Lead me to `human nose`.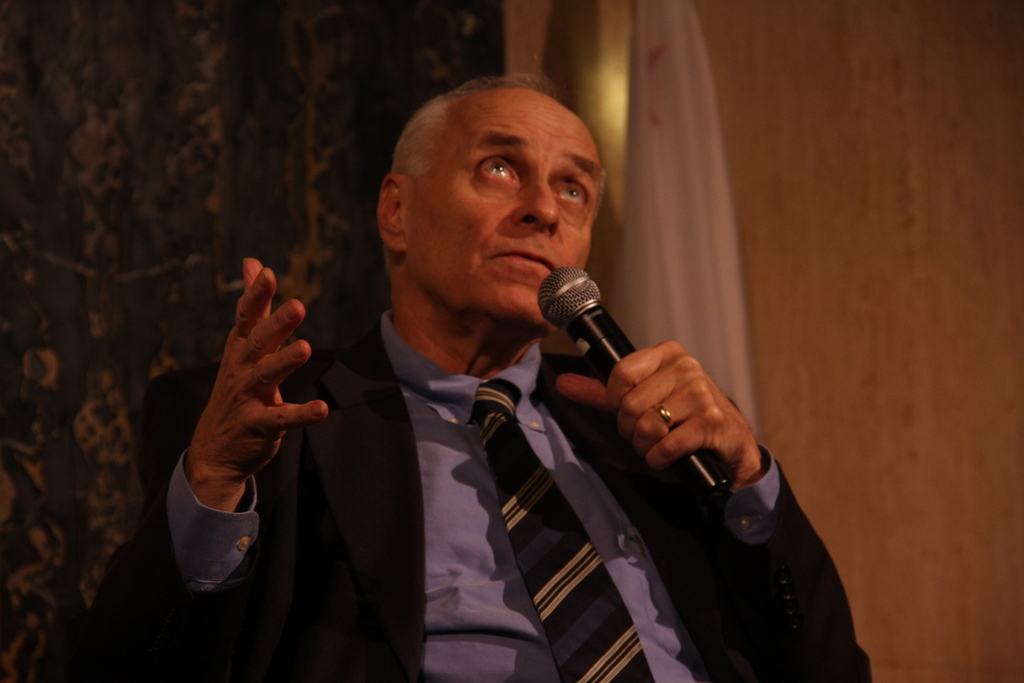
Lead to bbox(508, 169, 563, 233).
